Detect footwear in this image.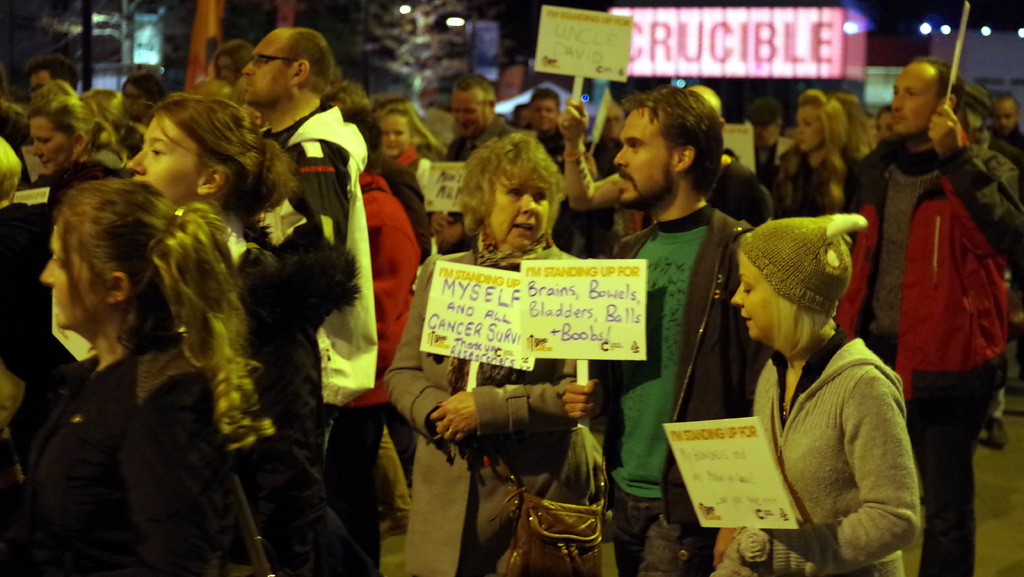
Detection: <box>985,412,1010,448</box>.
